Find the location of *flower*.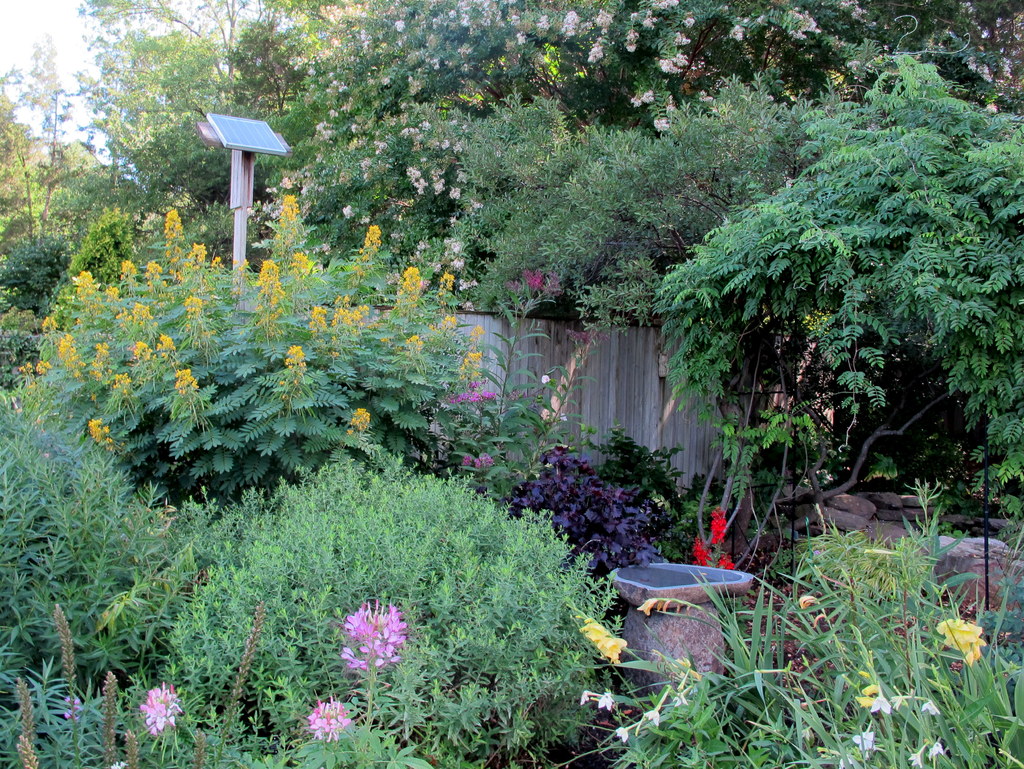
Location: region(557, 410, 566, 424).
